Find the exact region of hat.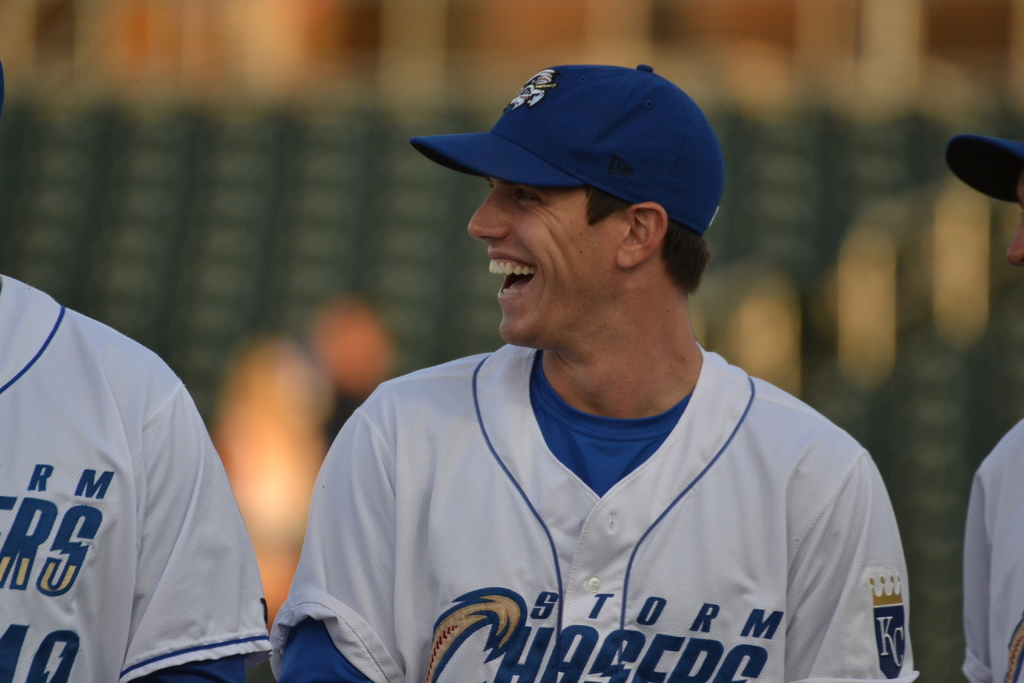
Exact region: bbox=(410, 62, 727, 240).
